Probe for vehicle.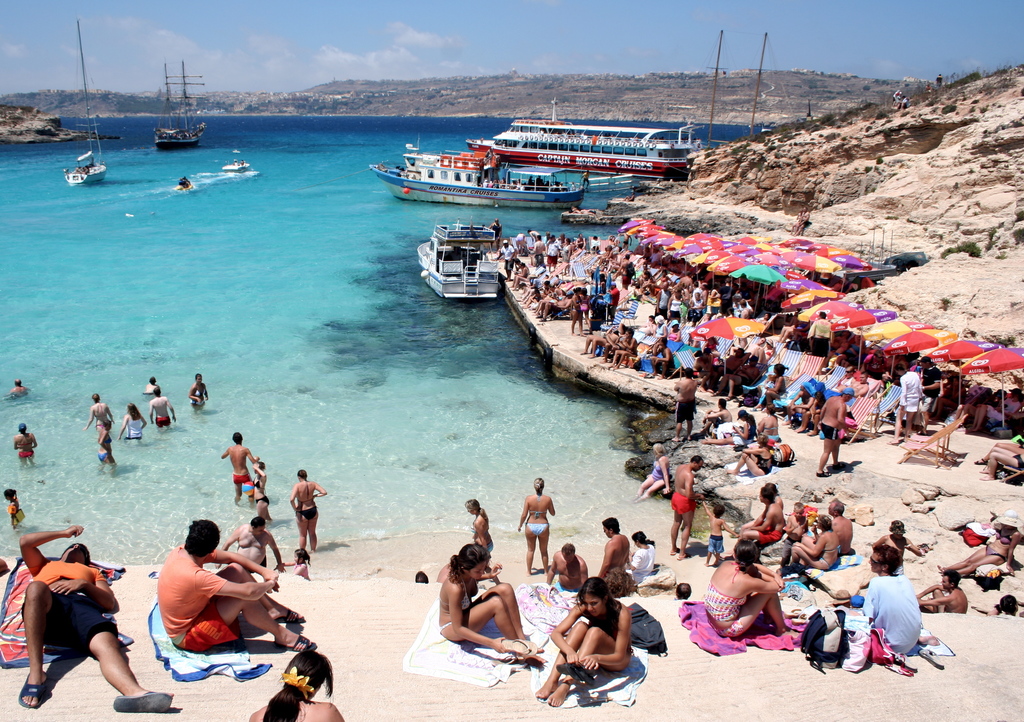
Probe result: bbox=[417, 219, 508, 305].
